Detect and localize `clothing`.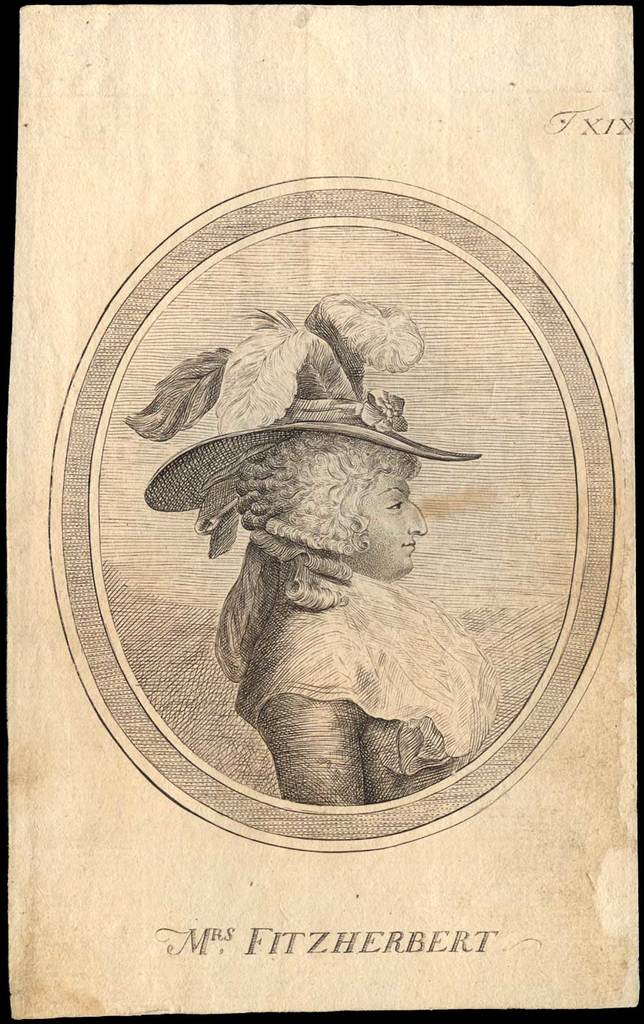
Localized at 230,561,507,803.
